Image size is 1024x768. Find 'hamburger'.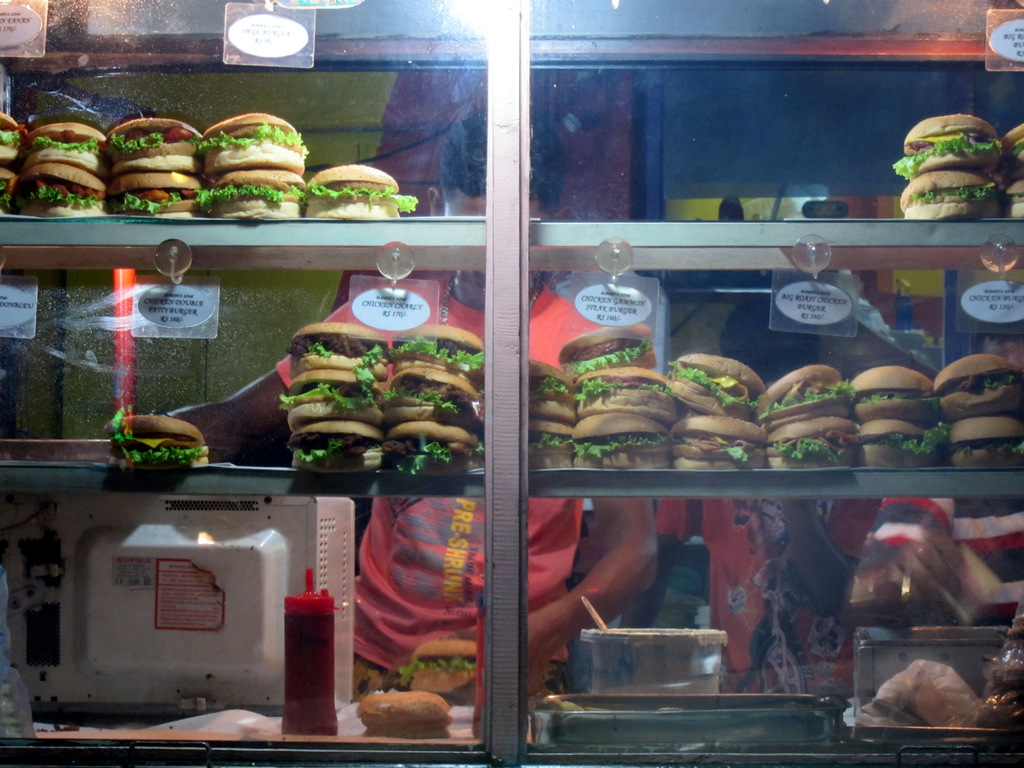
bbox=(573, 365, 685, 428).
